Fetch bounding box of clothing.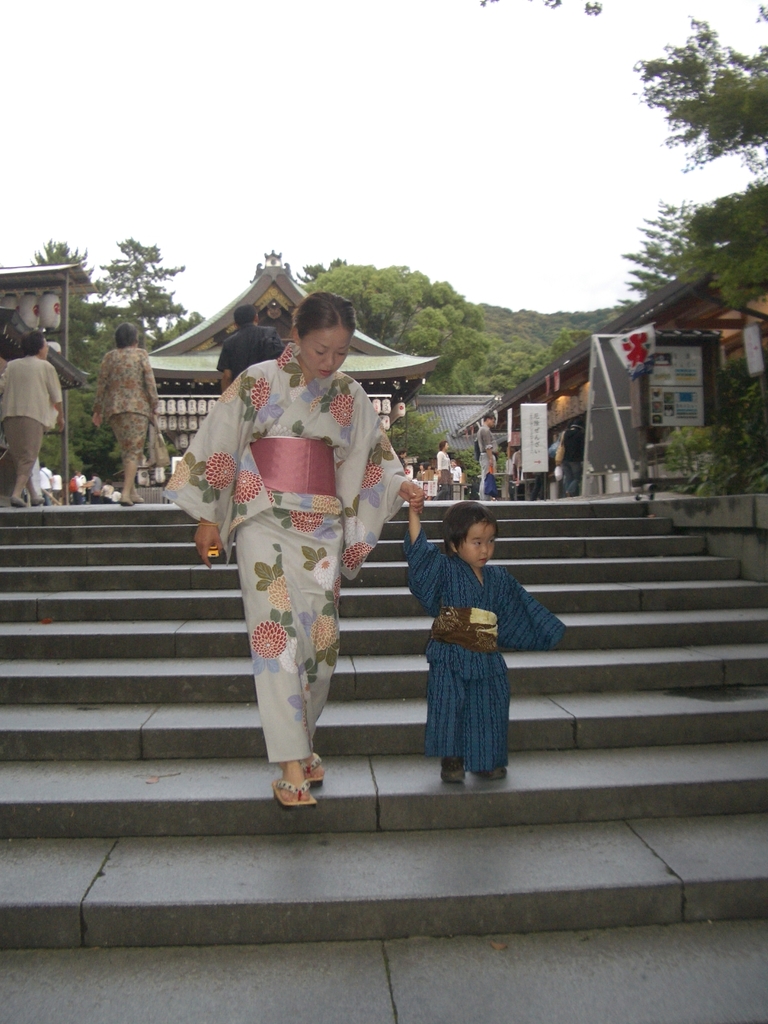
Bbox: rect(403, 527, 562, 772).
